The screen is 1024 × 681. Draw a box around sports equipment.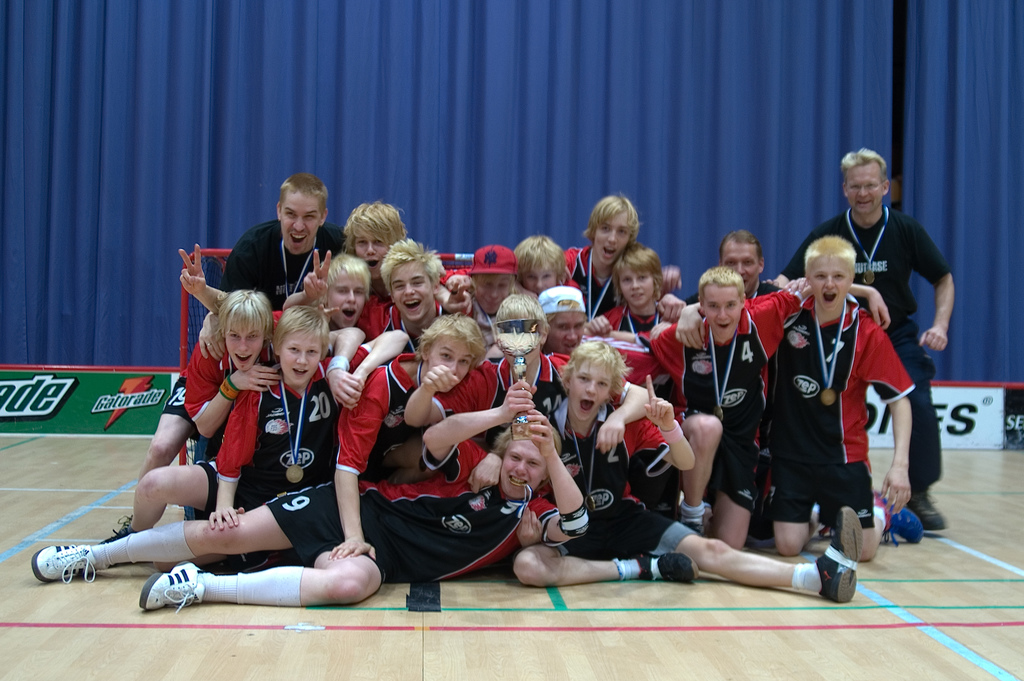
l=818, t=504, r=867, b=609.
